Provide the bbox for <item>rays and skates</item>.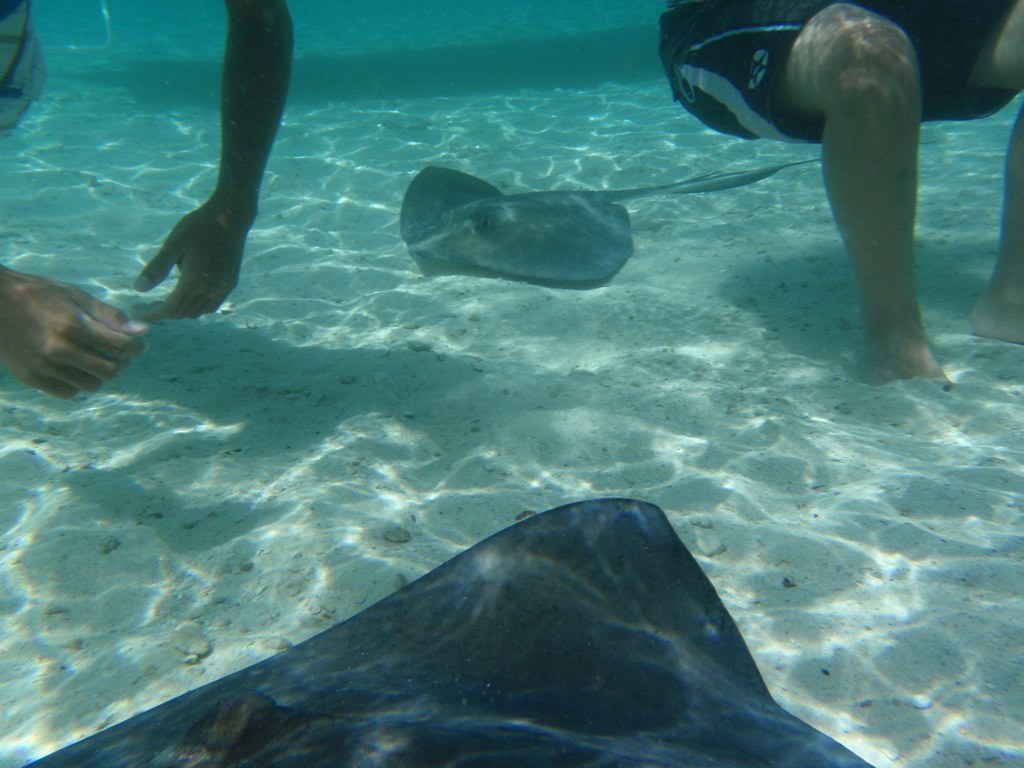
[18, 497, 871, 767].
